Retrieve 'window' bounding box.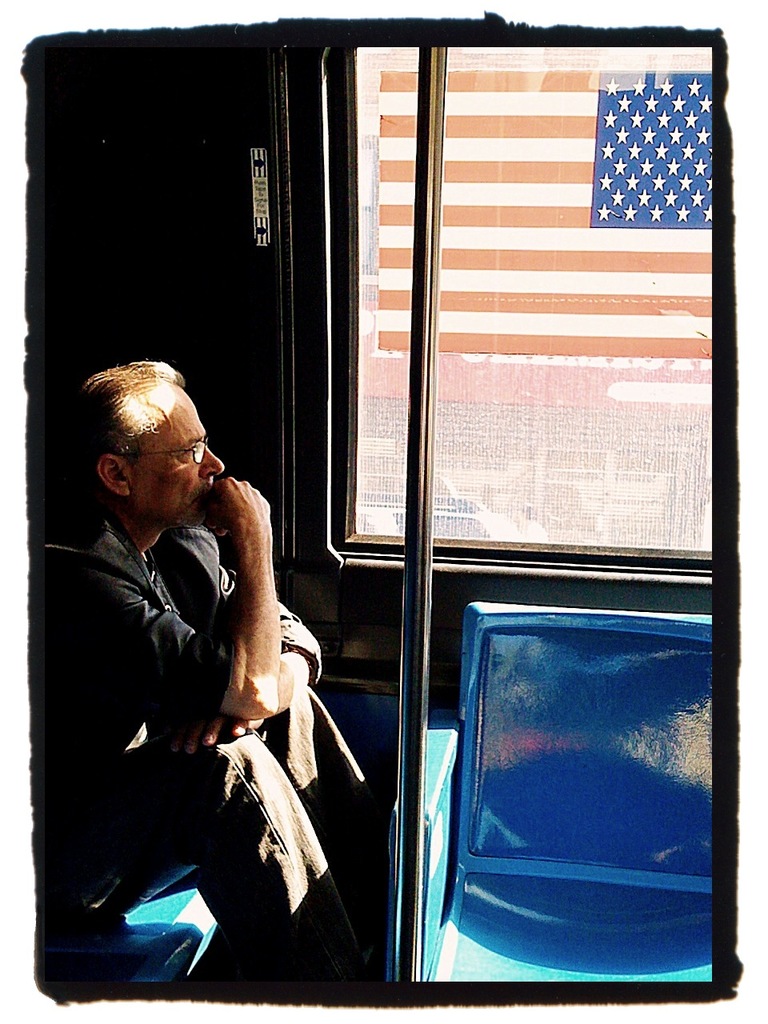
Bounding box: region(330, 46, 713, 574).
